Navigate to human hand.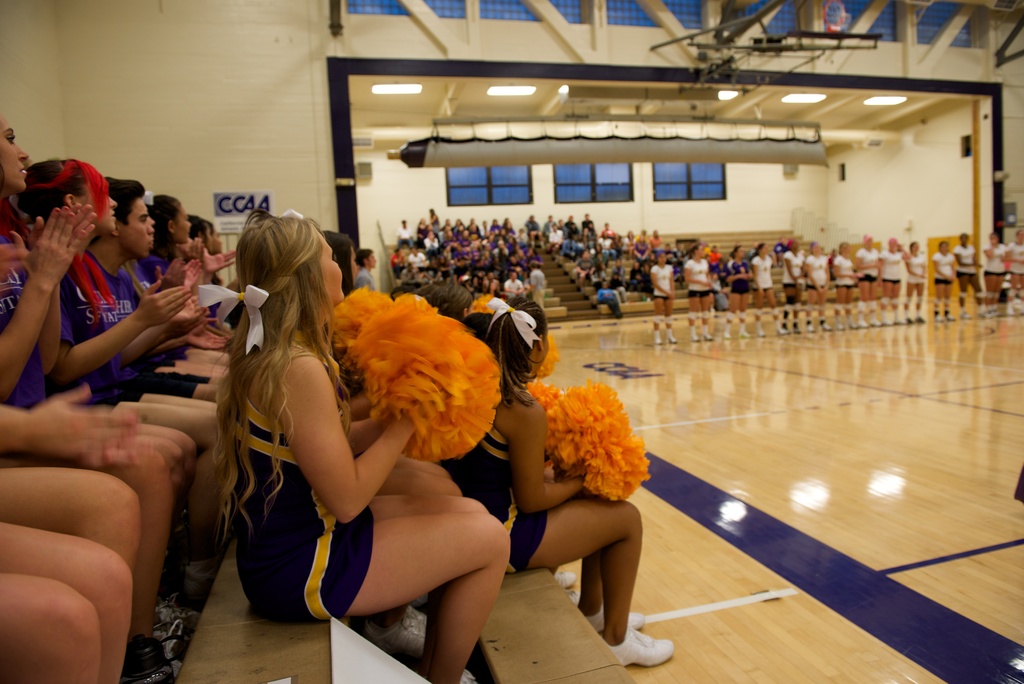
Navigation target: box(188, 317, 230, 352).
